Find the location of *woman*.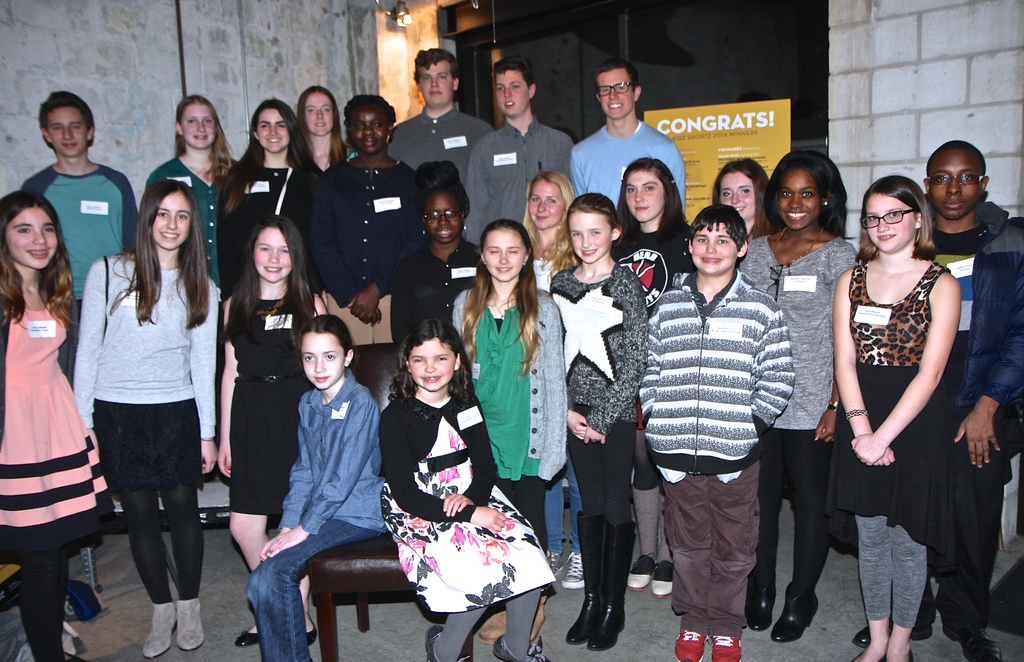
Location: crop(137, 82, 247, 298).
